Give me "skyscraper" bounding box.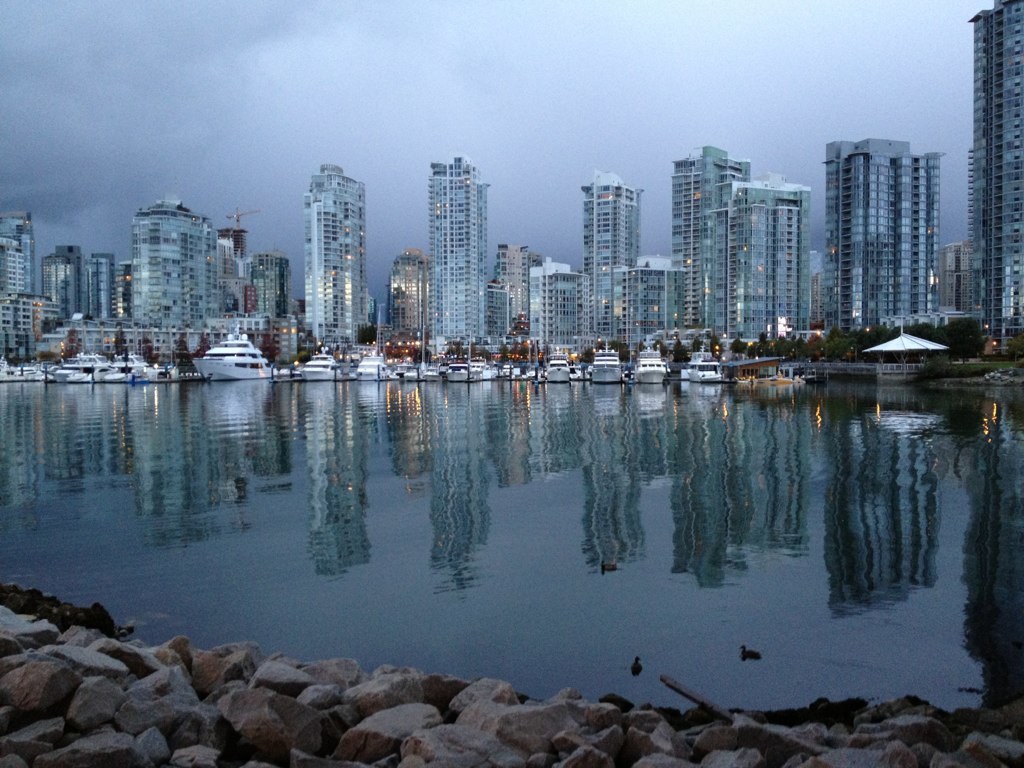
box(381, 241, 428, 338).
